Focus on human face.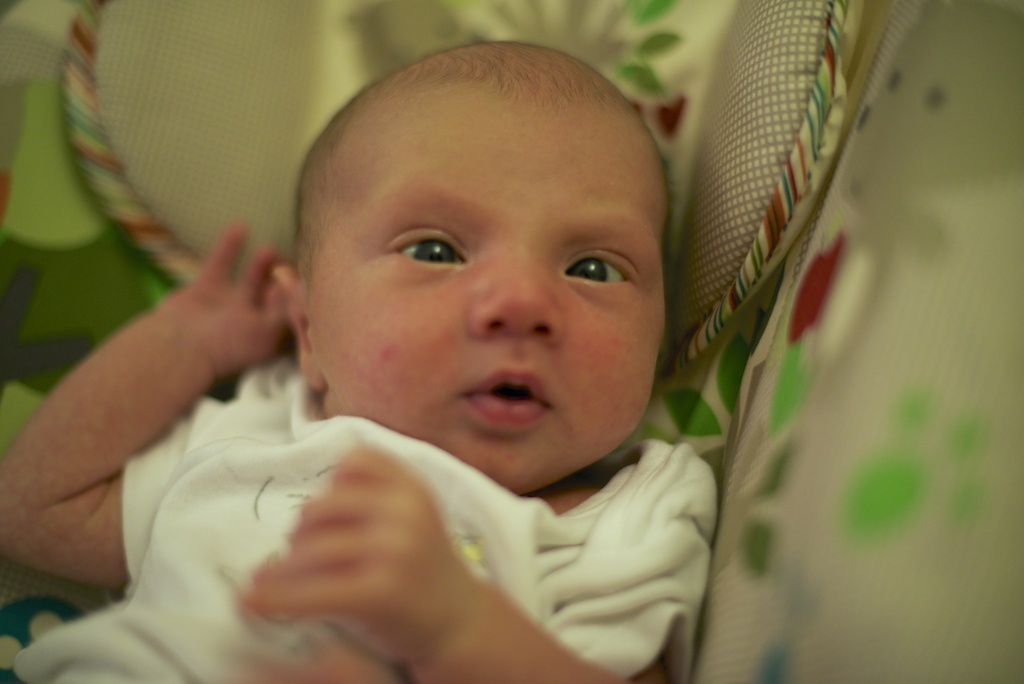
Focused at select_region(301, 64, 679, 487).
